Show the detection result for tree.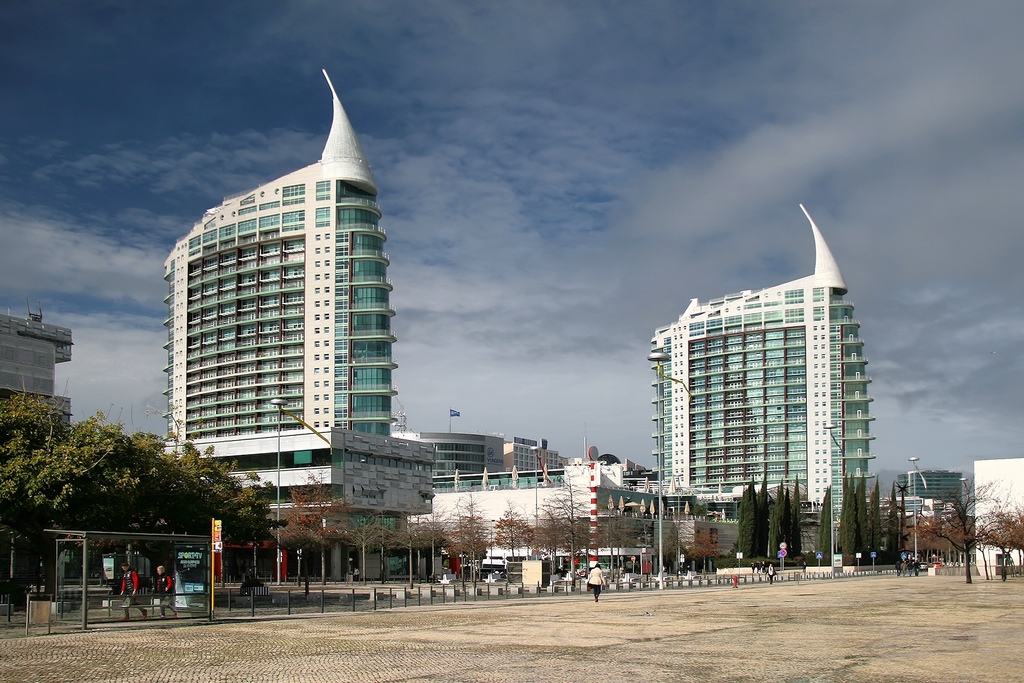
837,472,858,561.
